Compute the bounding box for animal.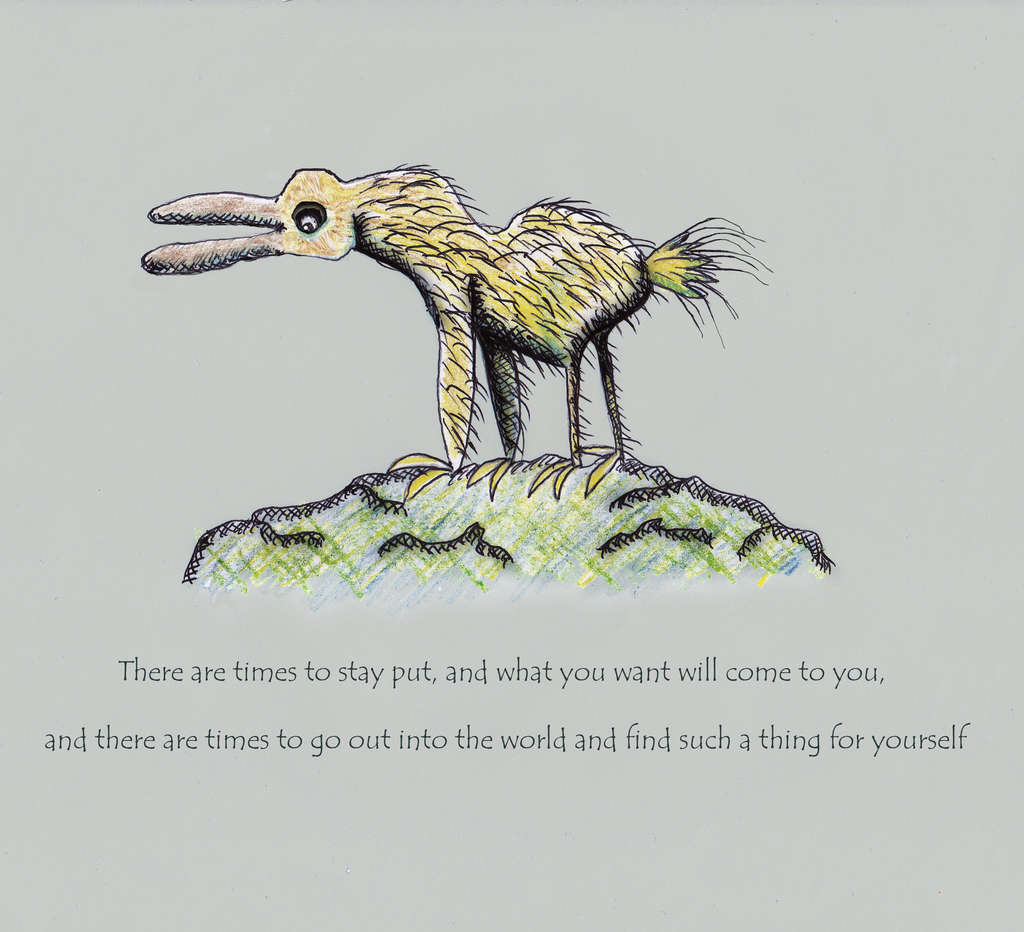
141, 159, 774, 506.
